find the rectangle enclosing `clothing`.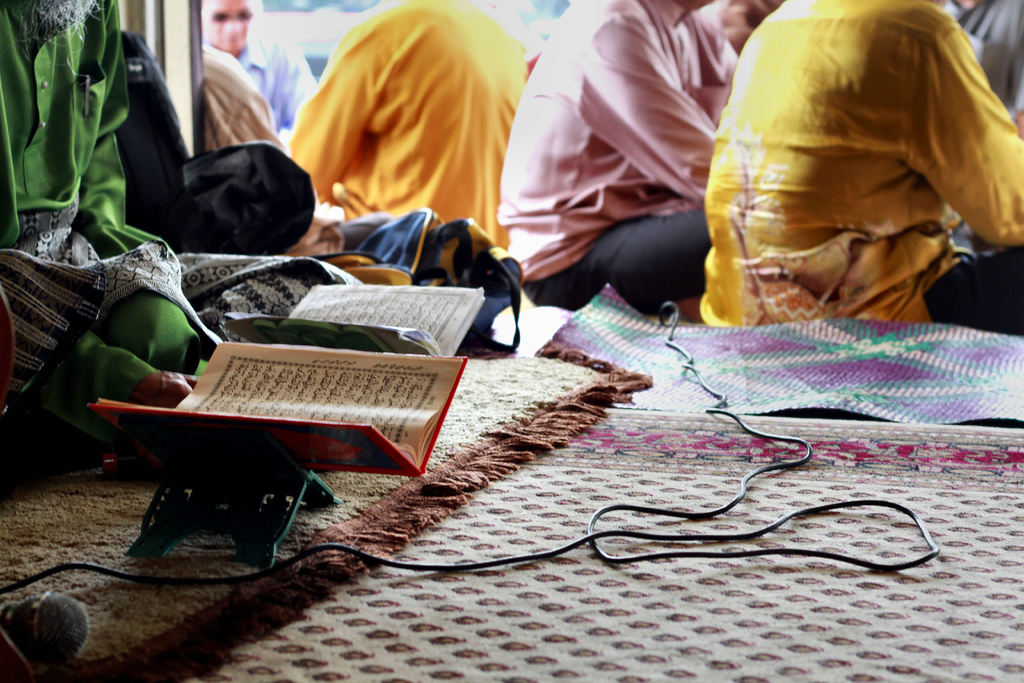
<bbox>1, 0, 211, 457</bbox>.
